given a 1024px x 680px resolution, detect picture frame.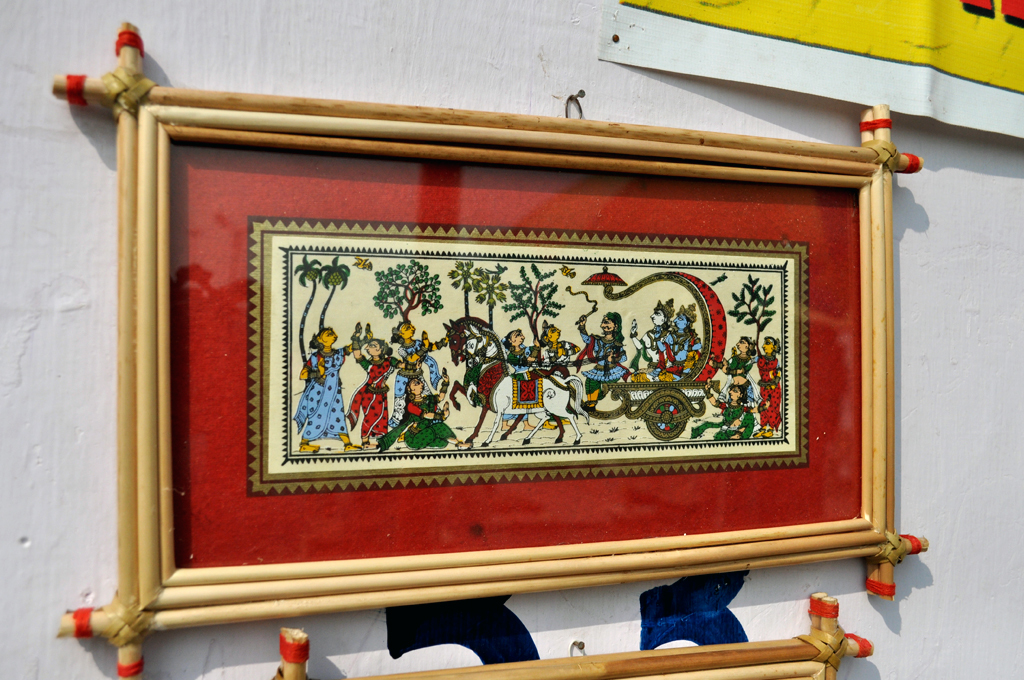
x1=52, y1=79, x2=928, y2=679.
